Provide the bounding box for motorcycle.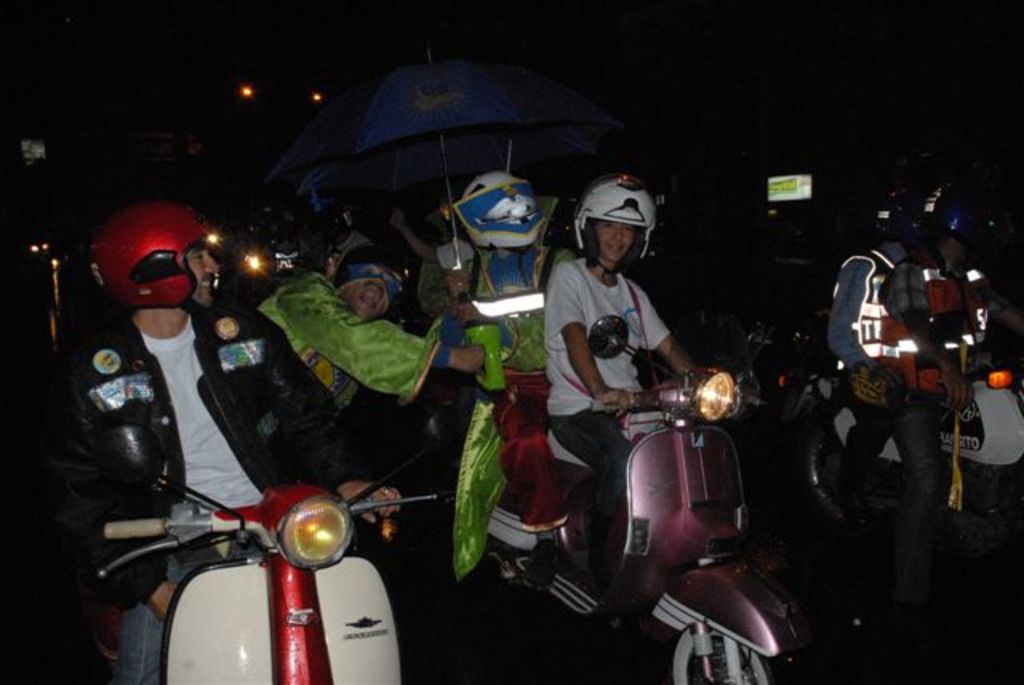
bbox=(50, 394, 438, 684).
